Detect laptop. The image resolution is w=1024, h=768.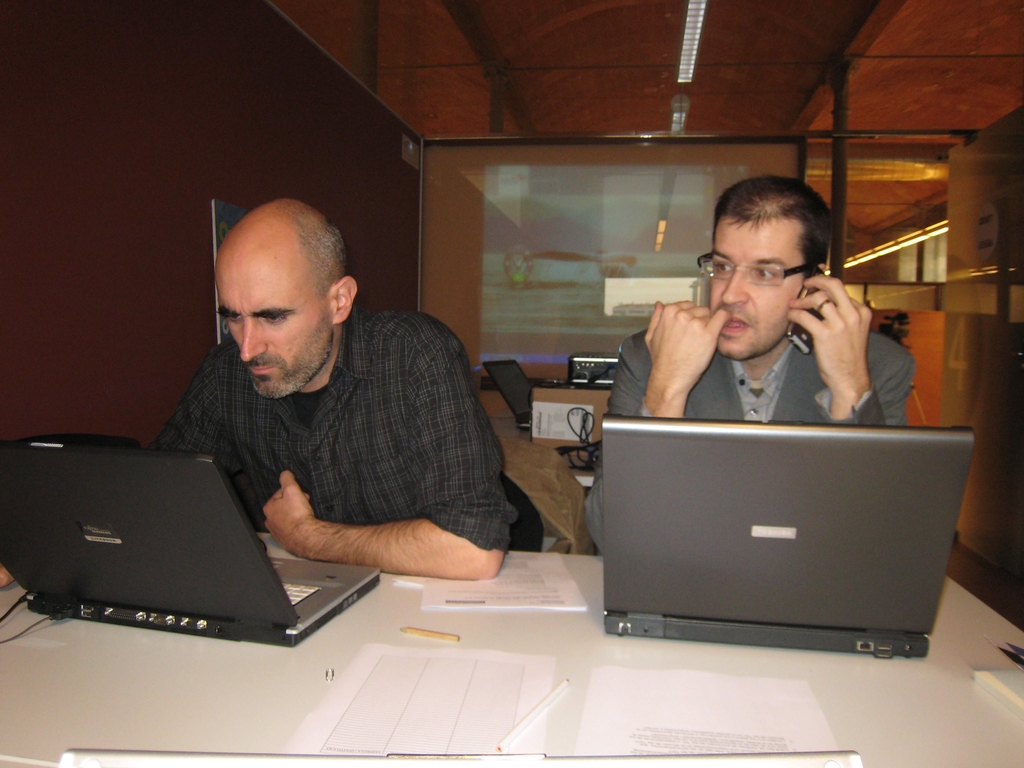
<region>0, 441, 381, 646</region>.
